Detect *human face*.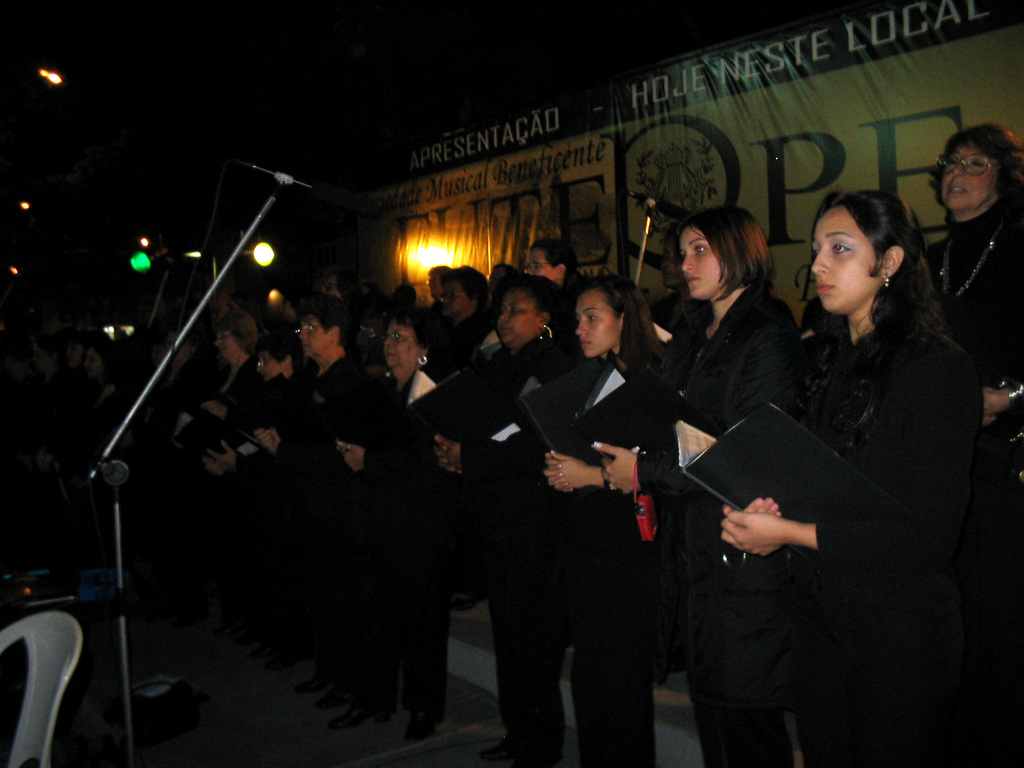
Detected at {"x1": 529, "y1": 248, "x2": 559, "y2": 283}.
